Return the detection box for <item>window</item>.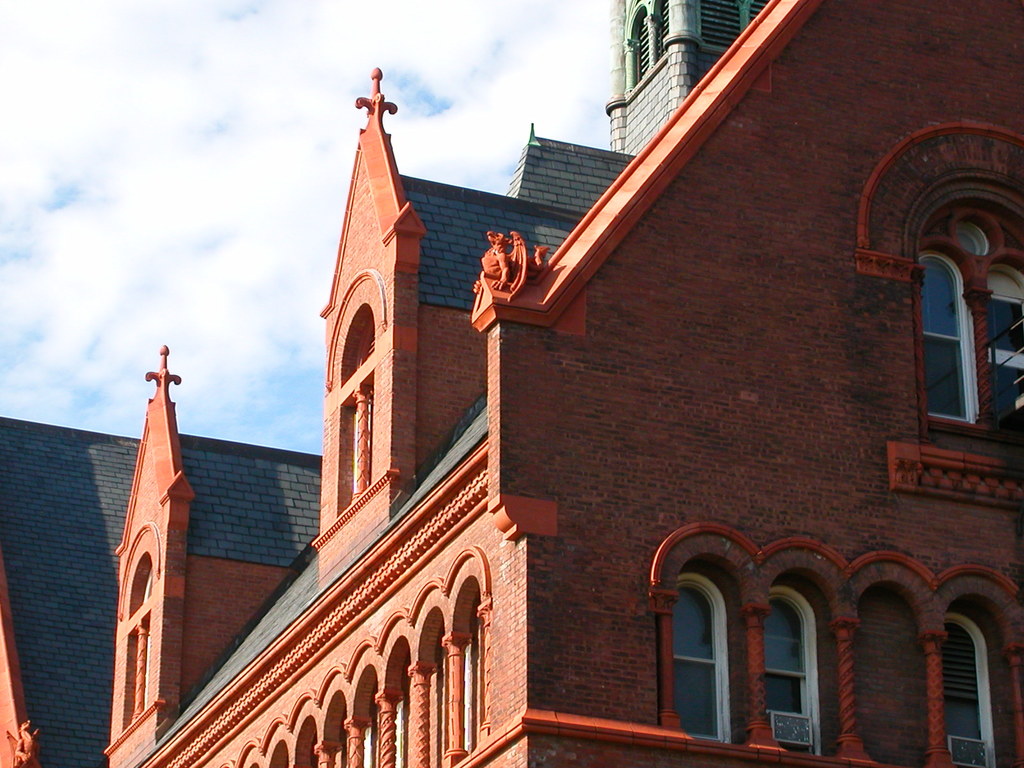
left=908, top=248, right=973, bottom=438.
